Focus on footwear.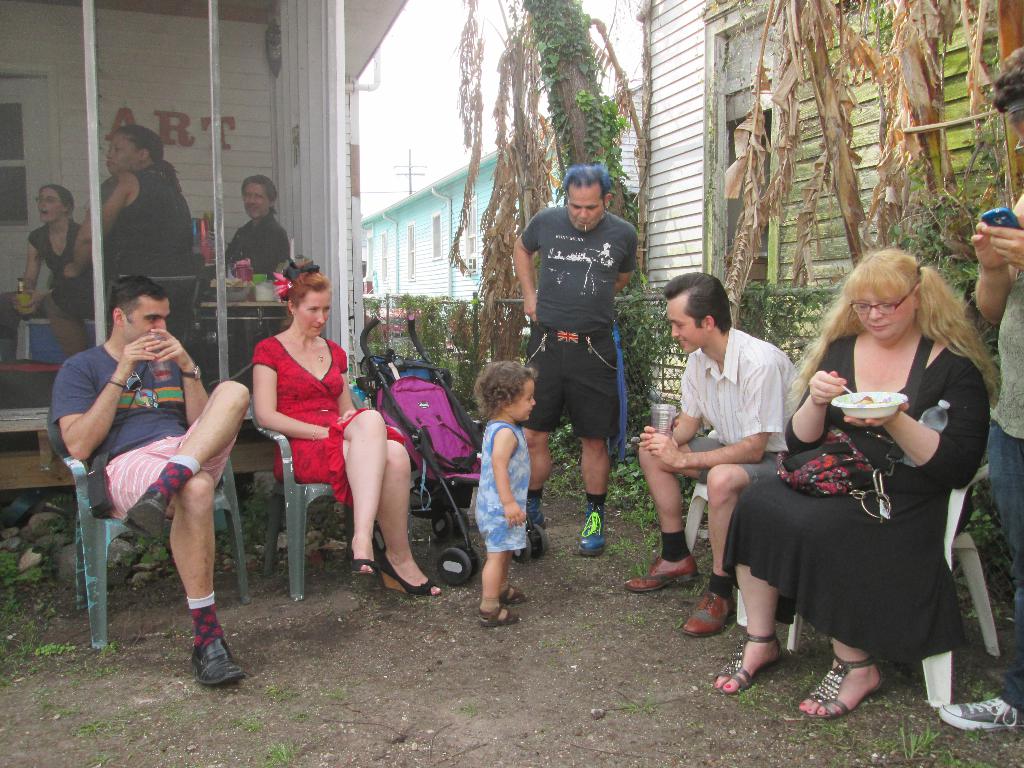
Focused at crop(351, 533, 377, 573).
